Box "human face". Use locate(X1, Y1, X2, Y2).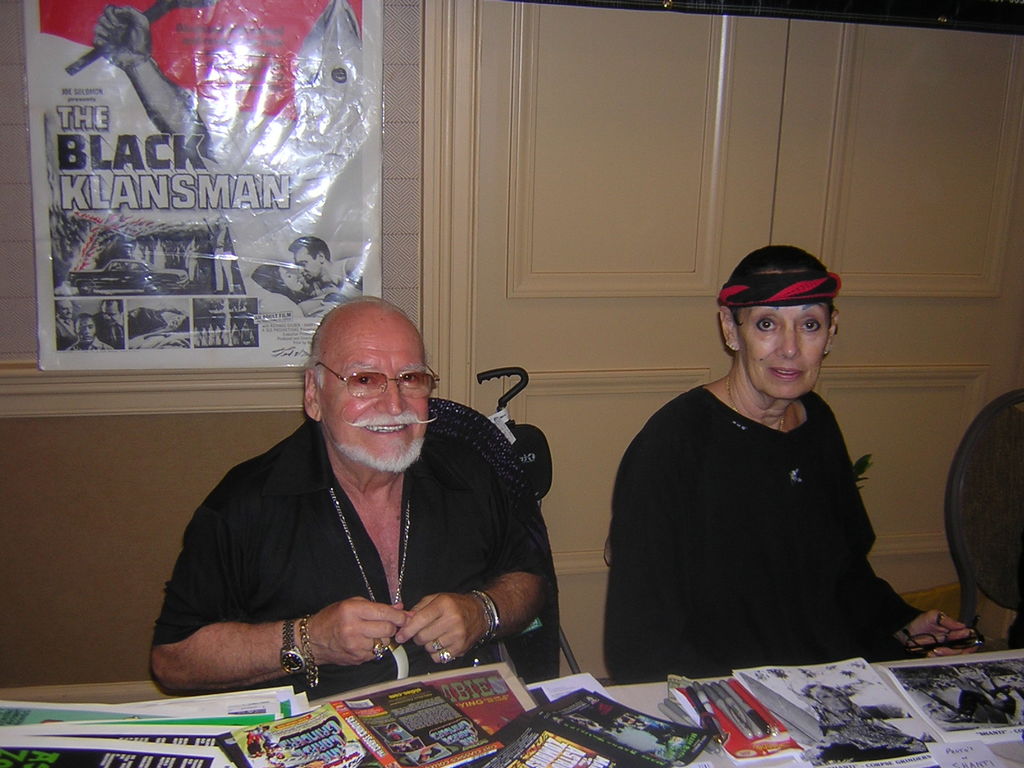
locate(58, 299, 73, 319).
